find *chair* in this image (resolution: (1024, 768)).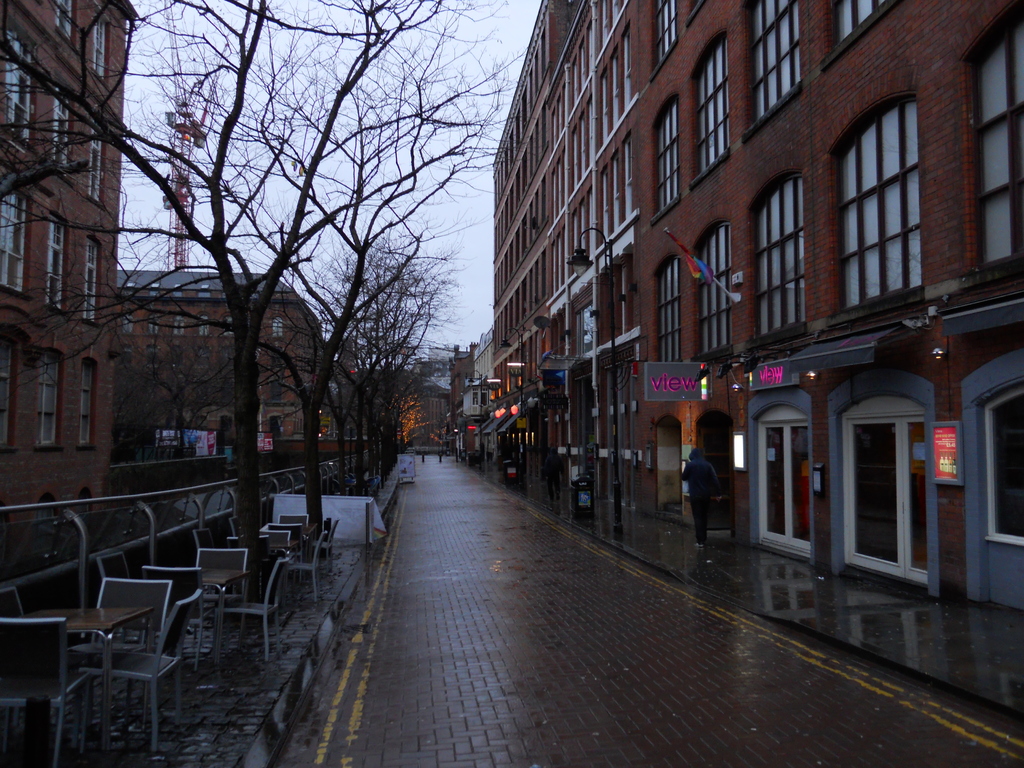
[255, 531, 290, 584].
